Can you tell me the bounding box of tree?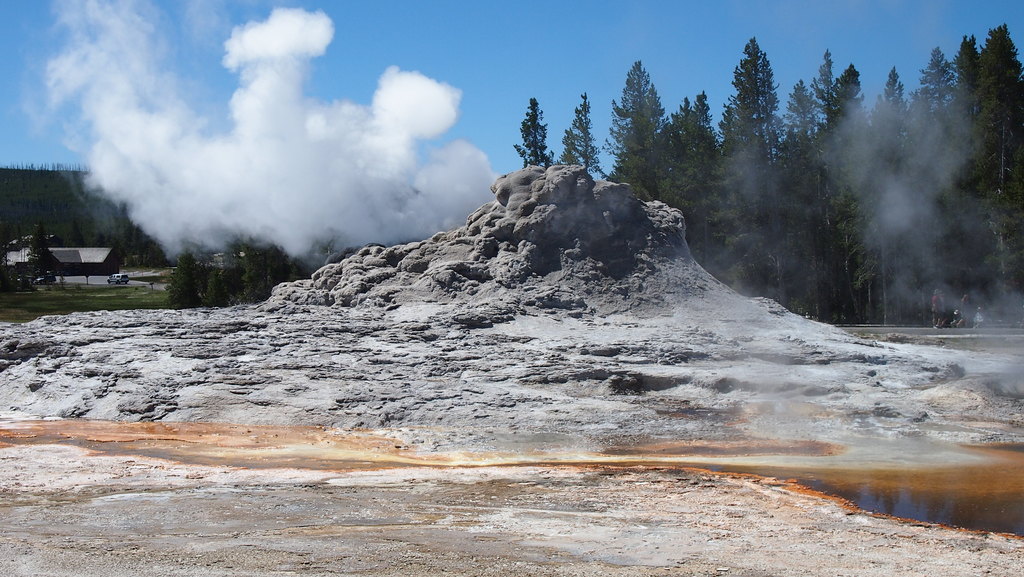
select_region(654, 82, 741, 291).
